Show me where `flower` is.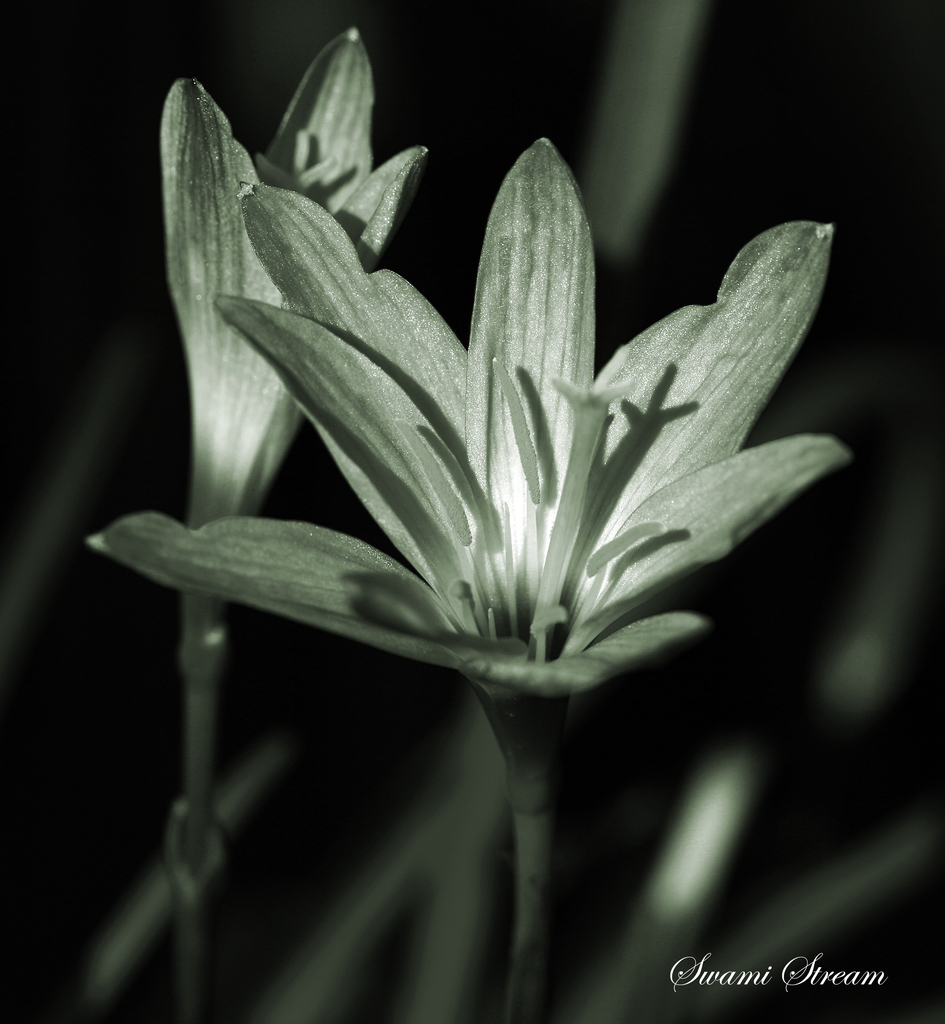
`flower` is at 161/22/434/526.
